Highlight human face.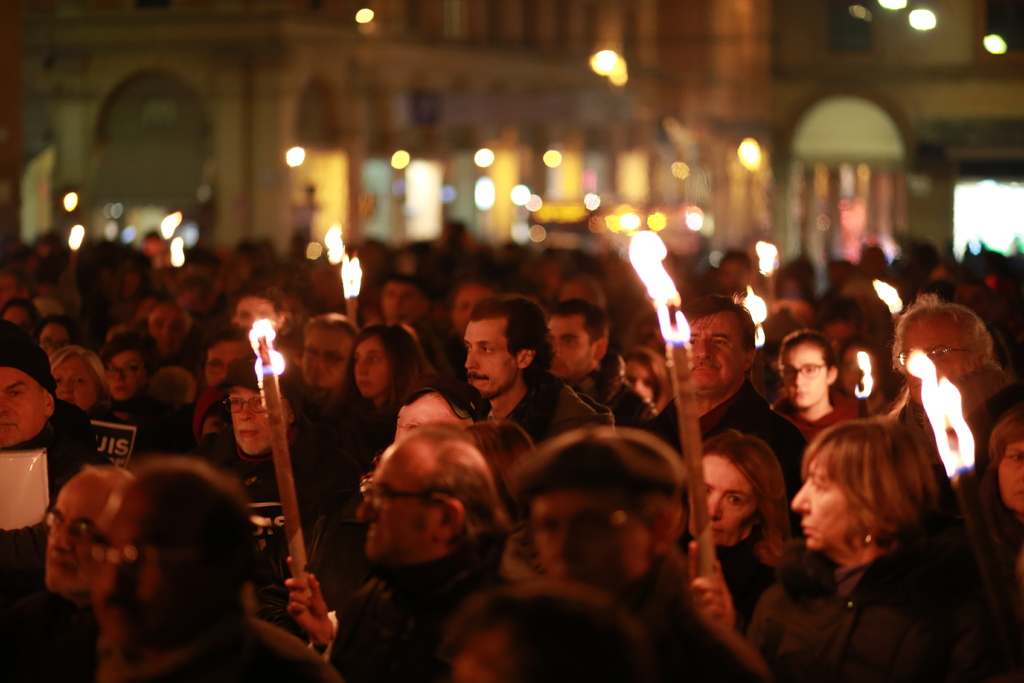
Highlighted region: detection(232, 296, 279, 328).
